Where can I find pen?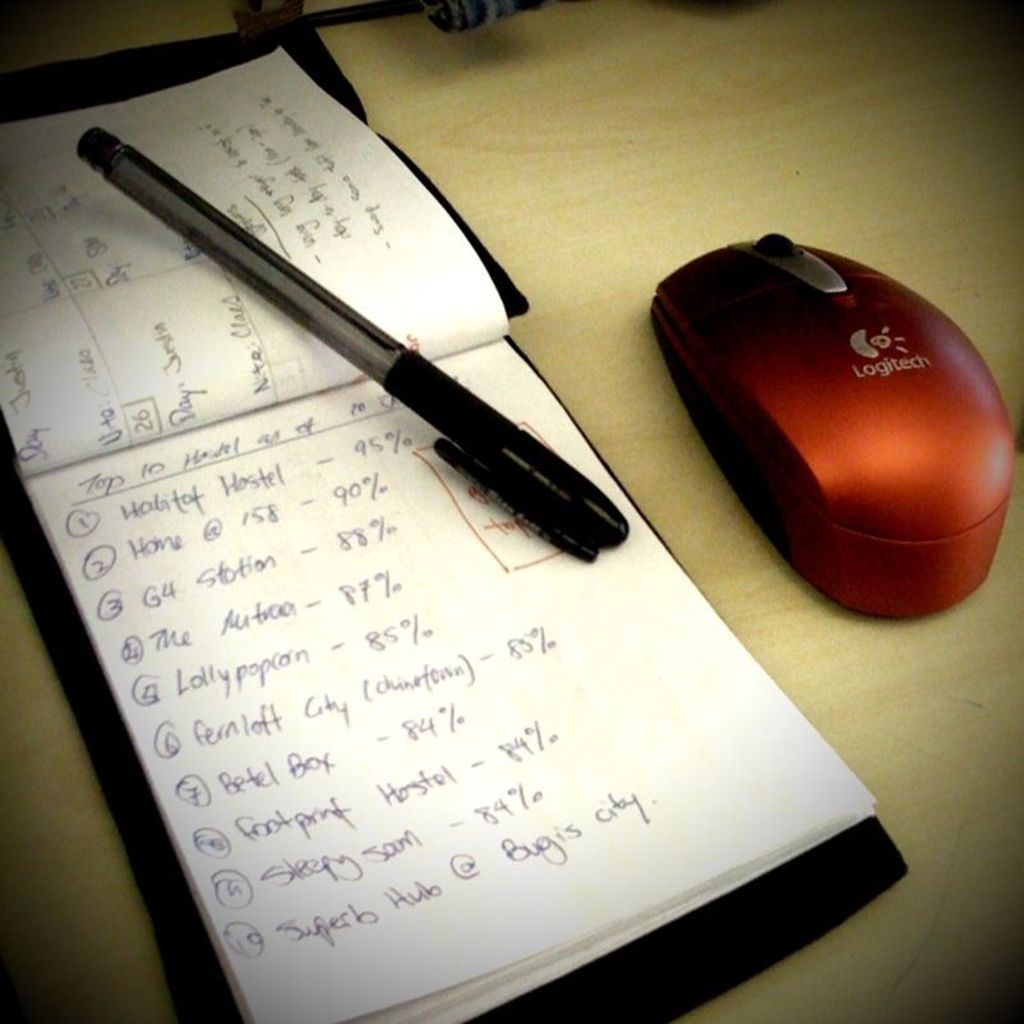
You can find it at l=74, t=126, r=629, b=561.
